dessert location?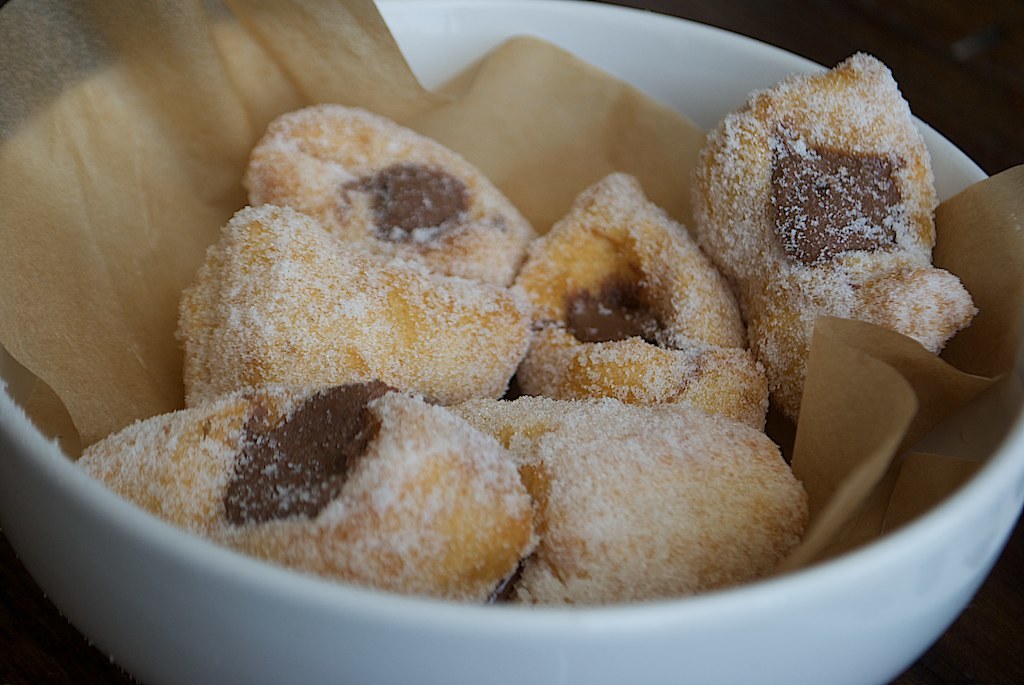
x1=683 y1=45 x2=966 y2=421
